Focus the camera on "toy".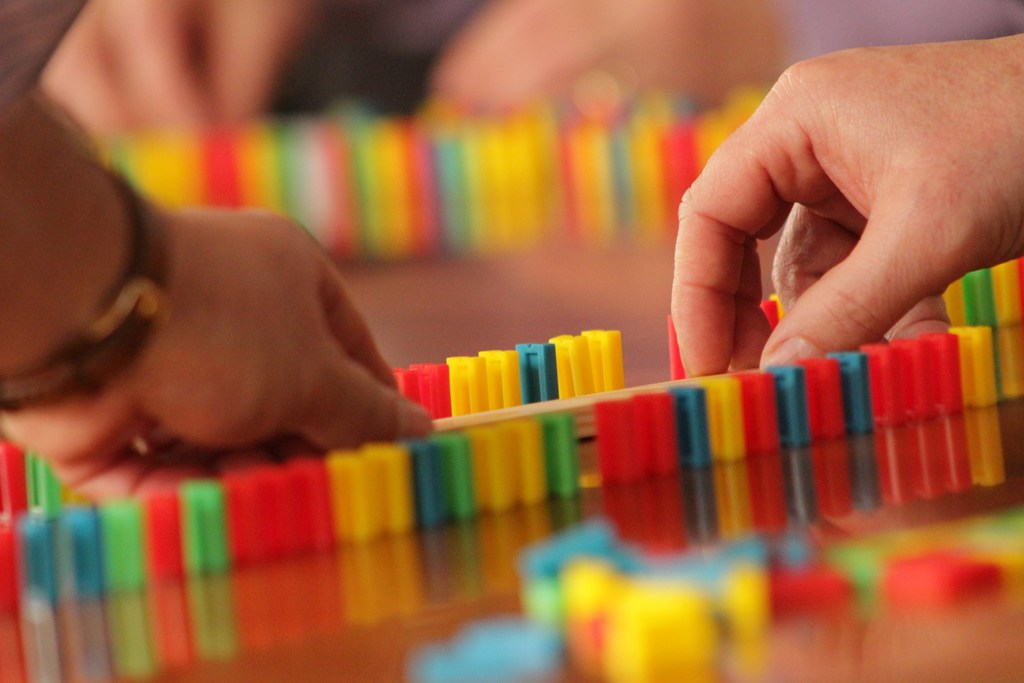
Focus region: 486/349/523/407.
